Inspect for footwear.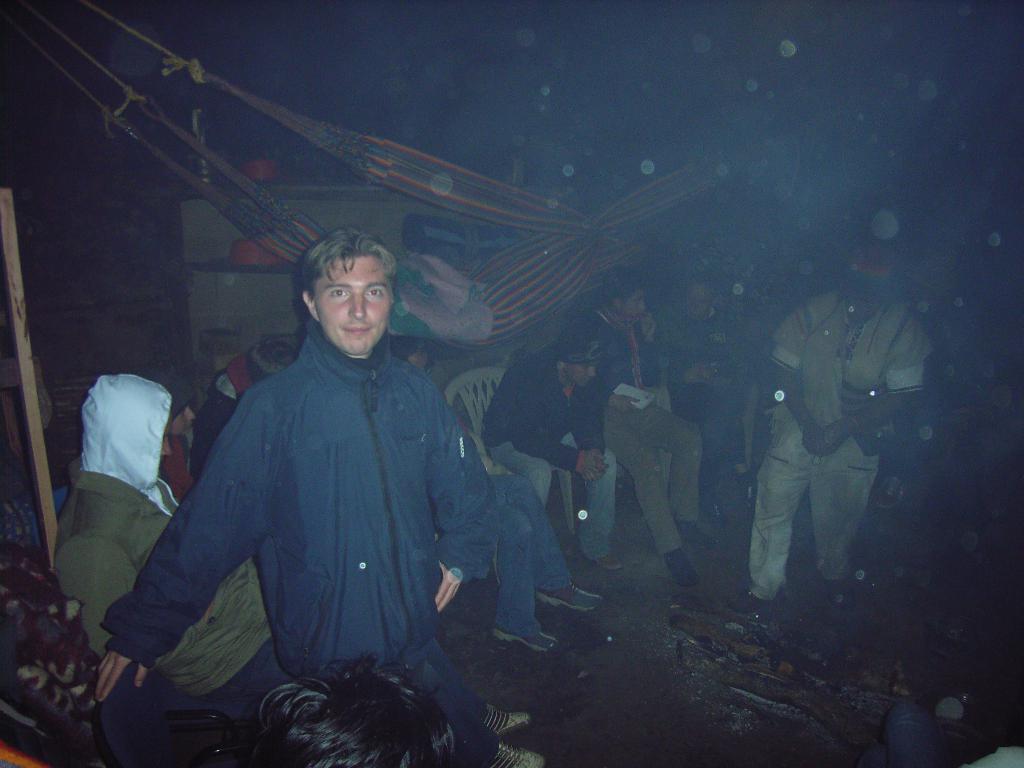
Inspection: x1=583 y1=552 x2=621 y2=568.
